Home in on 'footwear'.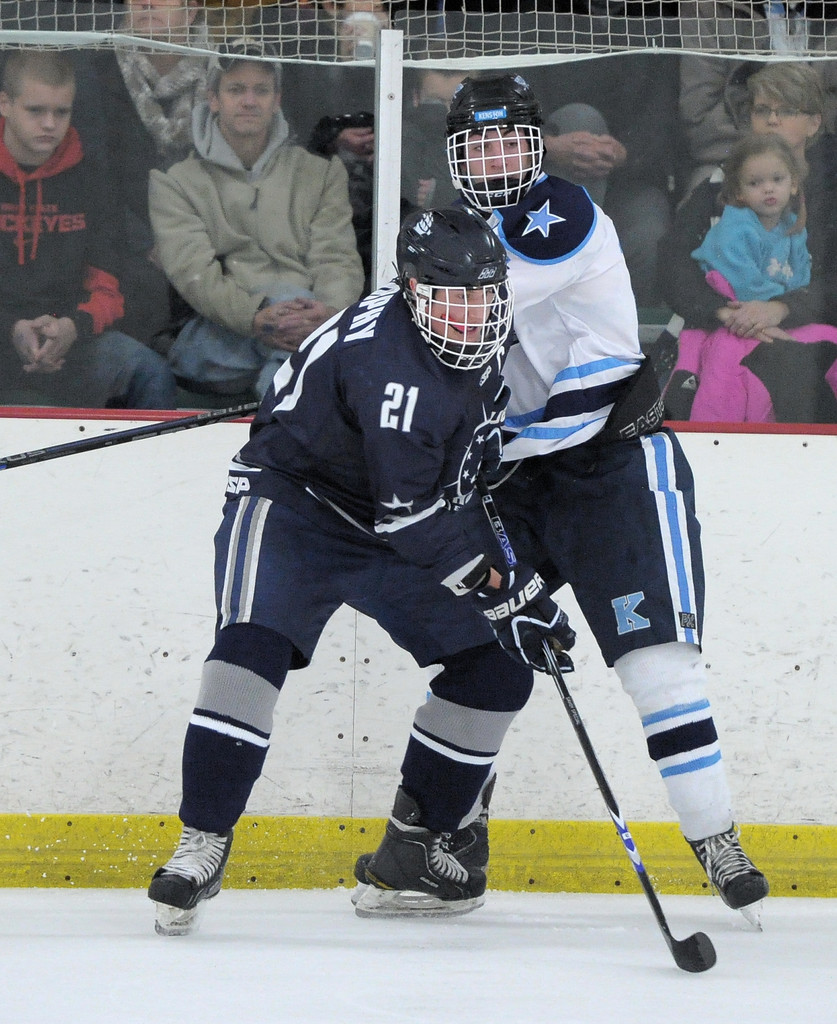
Homed in at box=[149, 828, 235, 912].
